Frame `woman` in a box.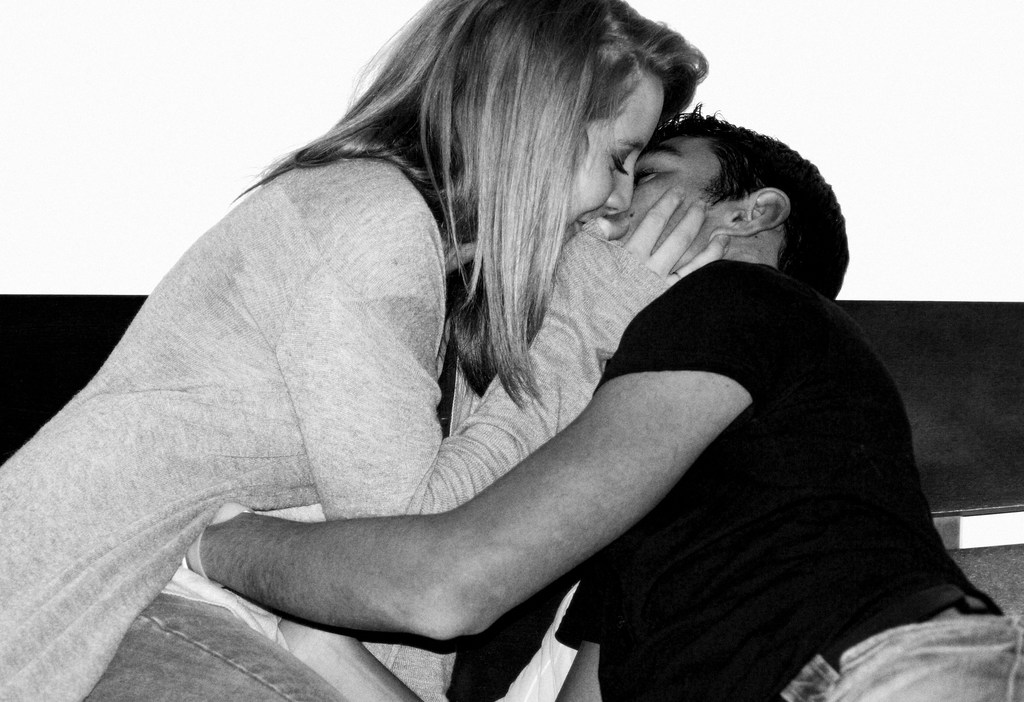
0/0/833/701.
